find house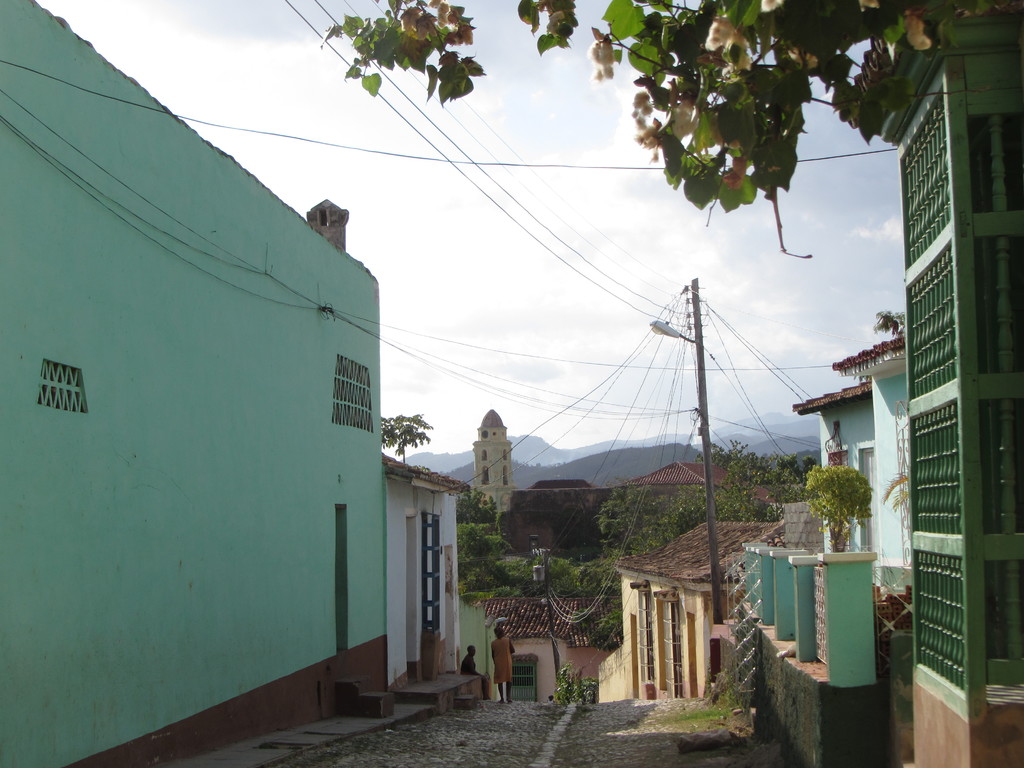
detection(591, 457, 707, 550)
